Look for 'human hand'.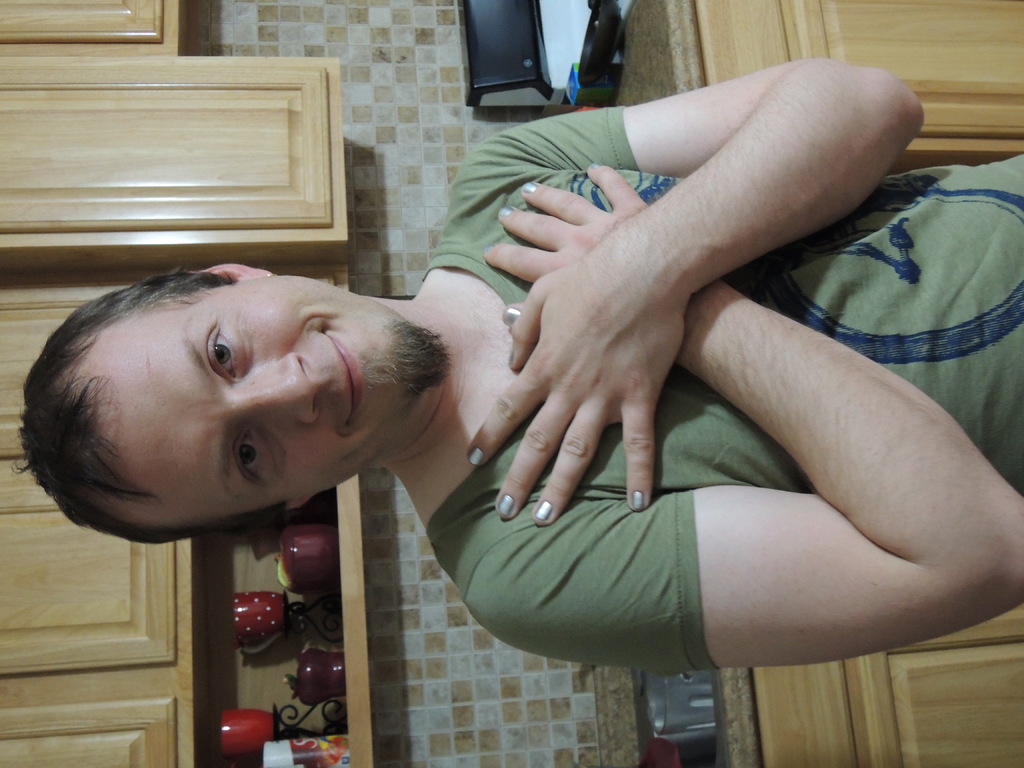
Found: (left=467, top=56, right=915, bottom=477).
